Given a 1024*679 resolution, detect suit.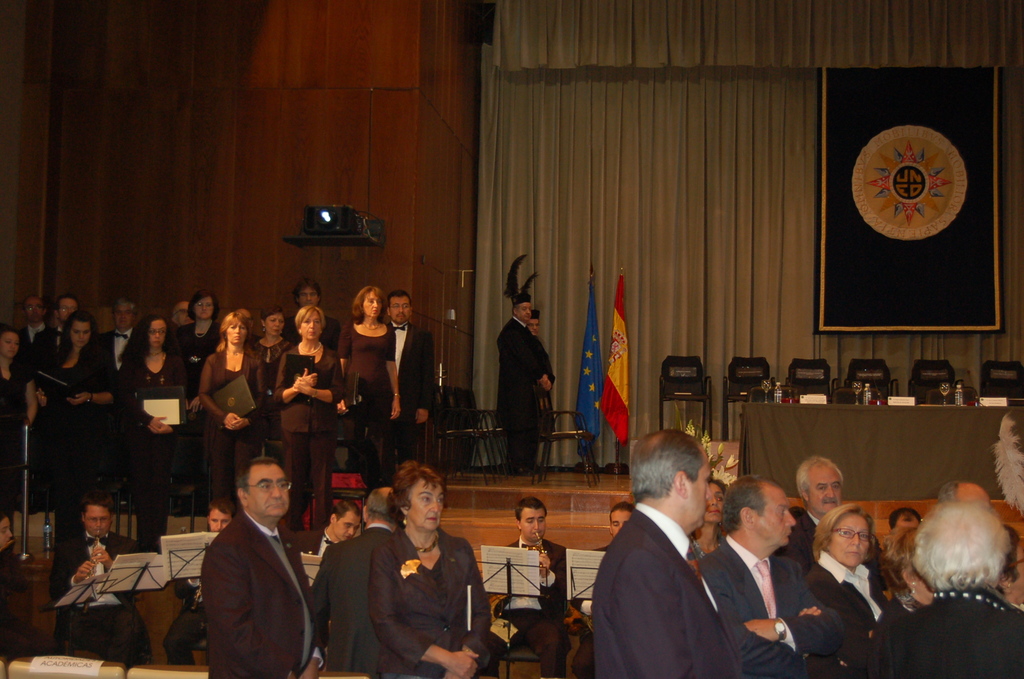
(x1=703, y1=535, x2=847, y2=678).
